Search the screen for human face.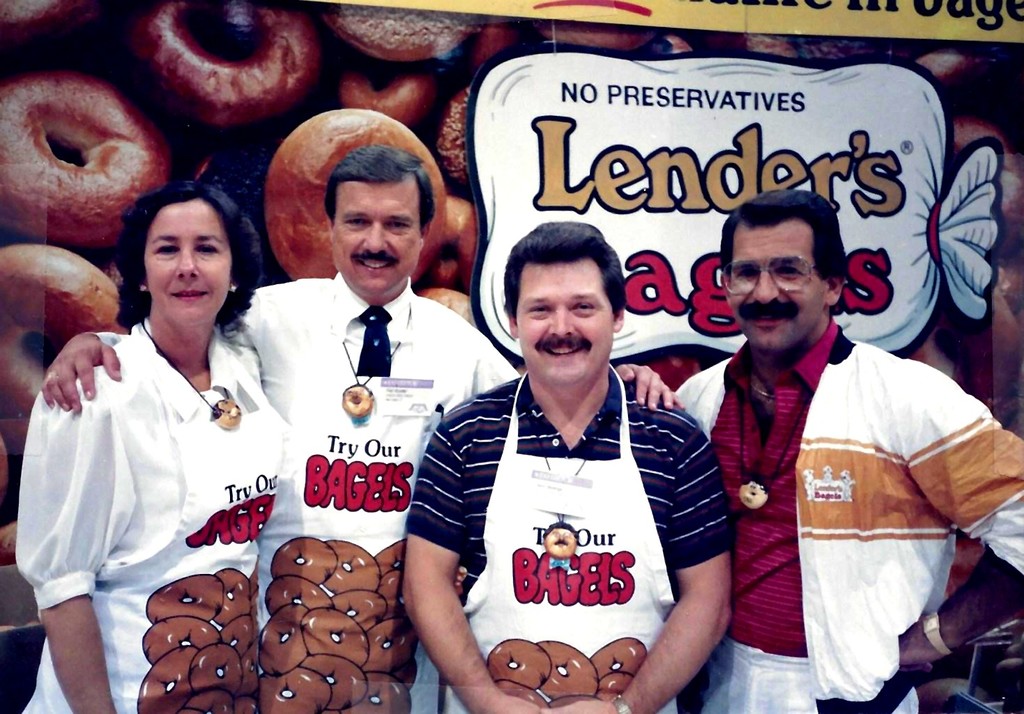
Found at left=330, top=181, right=419, bottom=291.
